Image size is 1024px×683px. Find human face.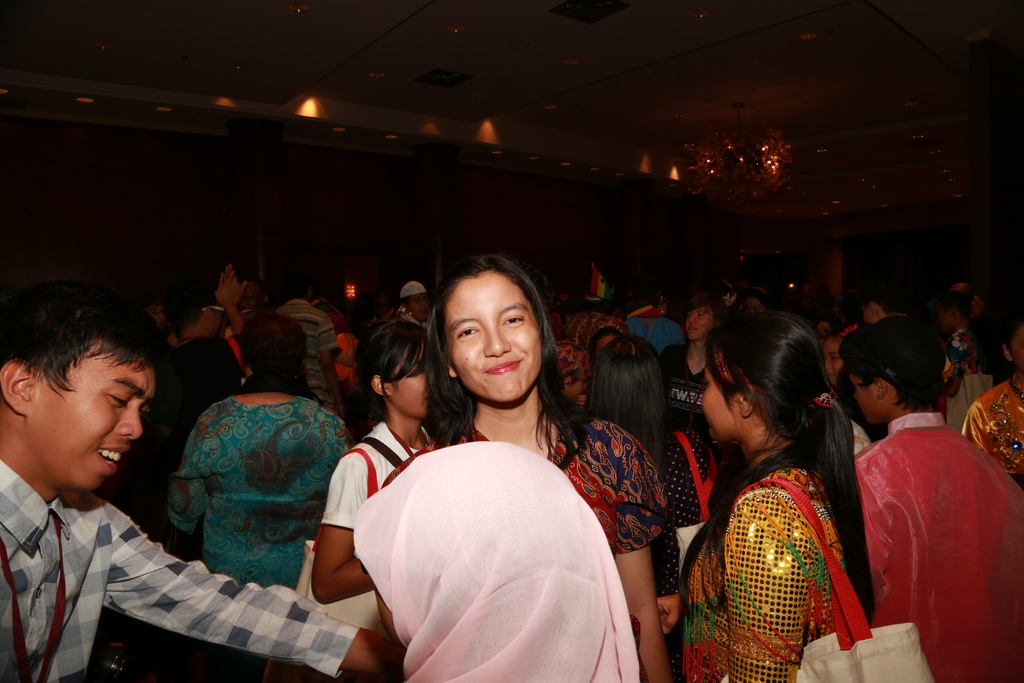
bbox=[391, 348, 432, 418].
